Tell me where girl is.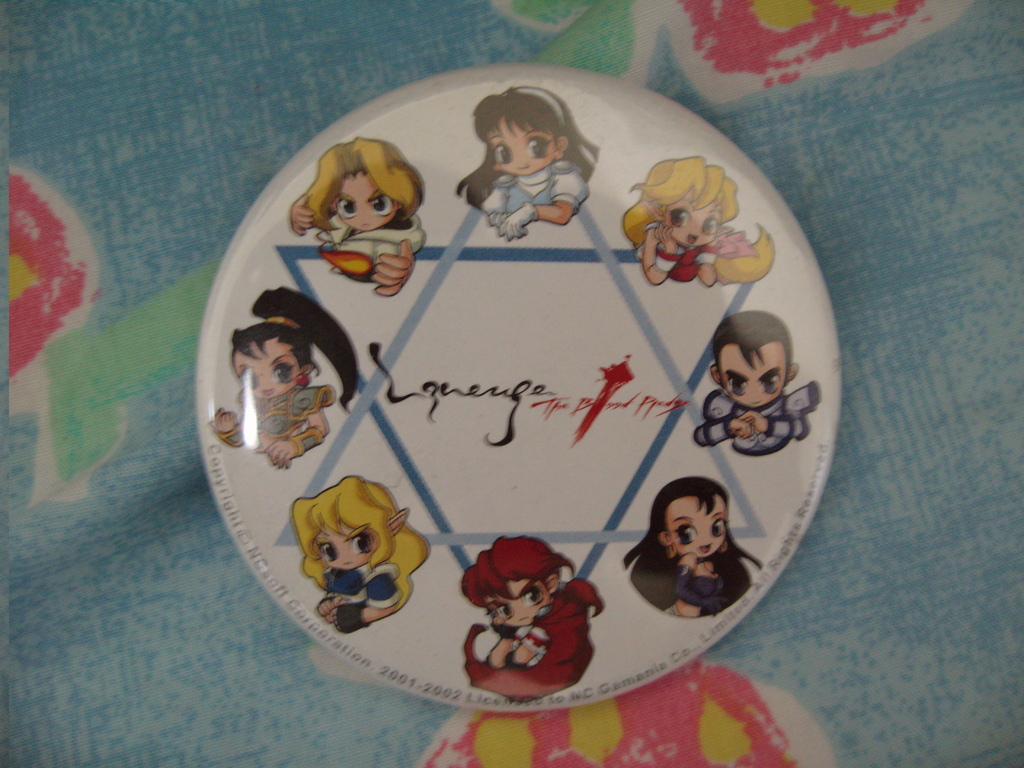
girl is at rect(620, 157, 776, 287).
